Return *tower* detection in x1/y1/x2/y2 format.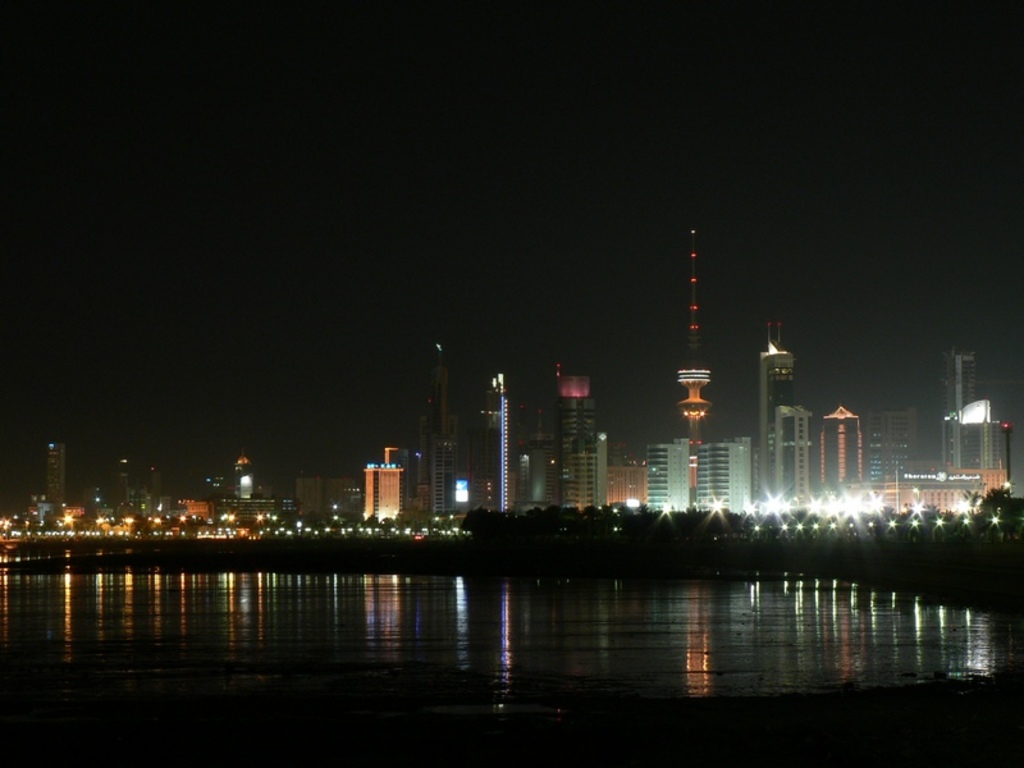
421/355/457/512.
